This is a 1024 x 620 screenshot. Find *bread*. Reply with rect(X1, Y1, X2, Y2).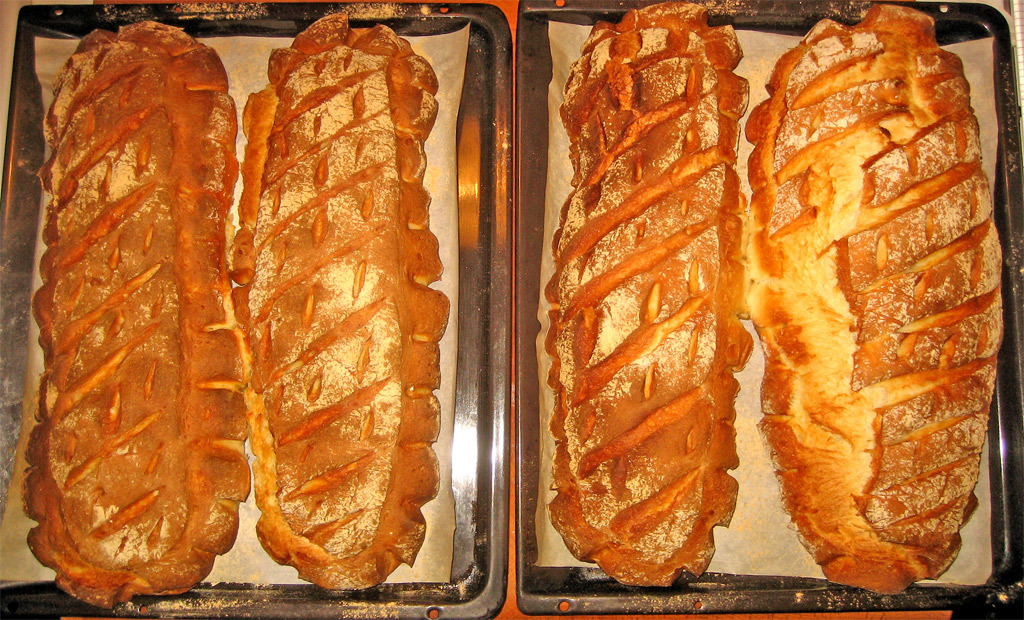
rect(229, 16, 449, 595).
